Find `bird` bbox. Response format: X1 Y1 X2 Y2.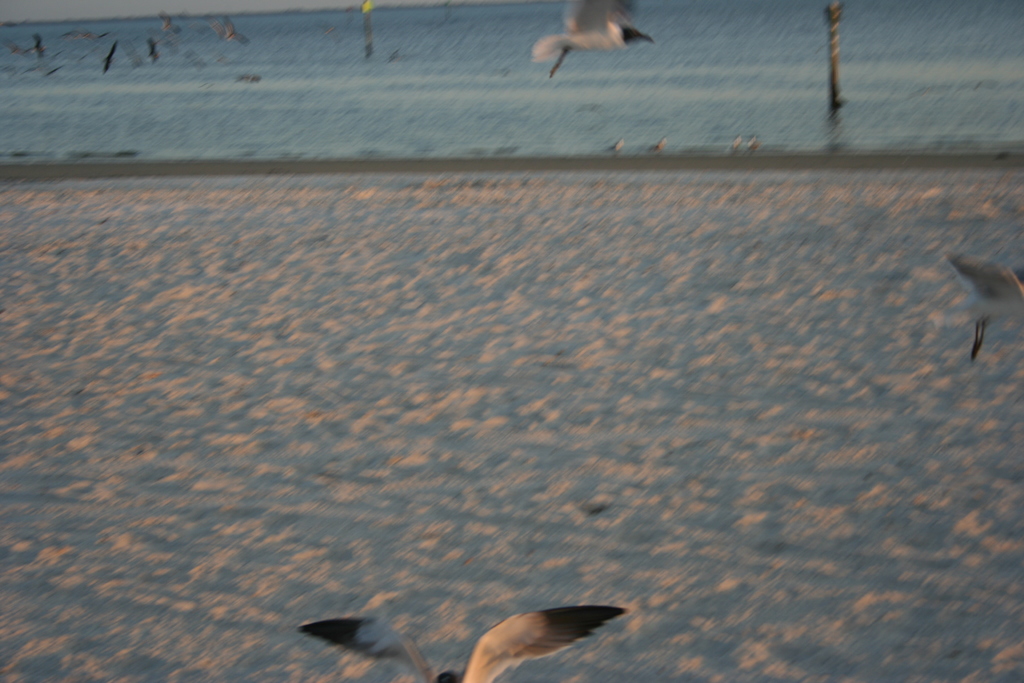
64 22 114 45.
